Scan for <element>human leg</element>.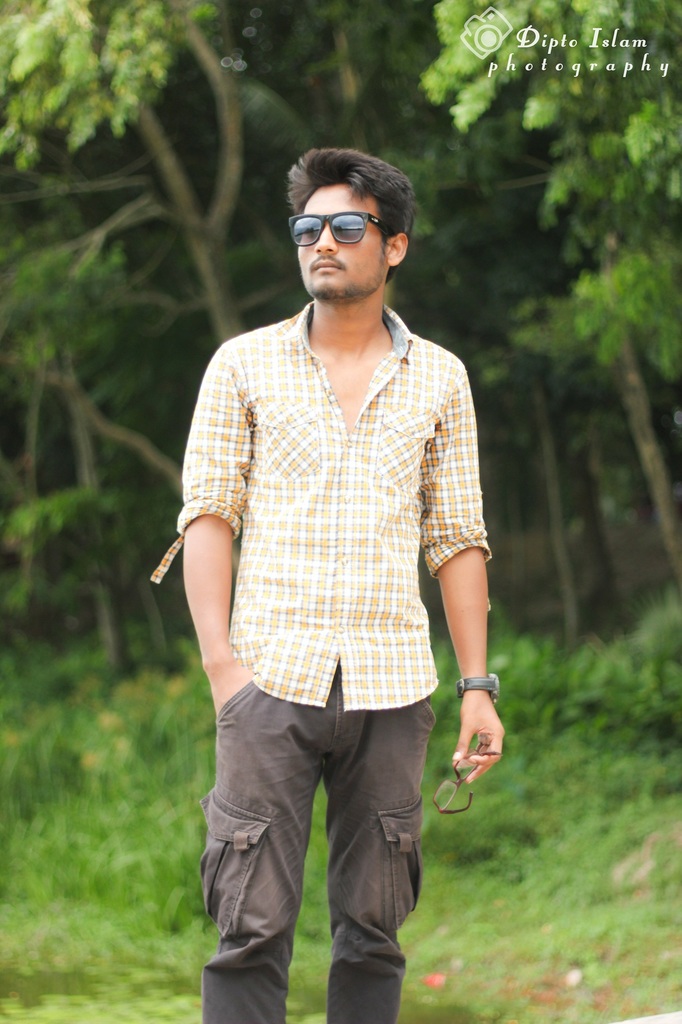
Scan result: [202,675,321,1021].
